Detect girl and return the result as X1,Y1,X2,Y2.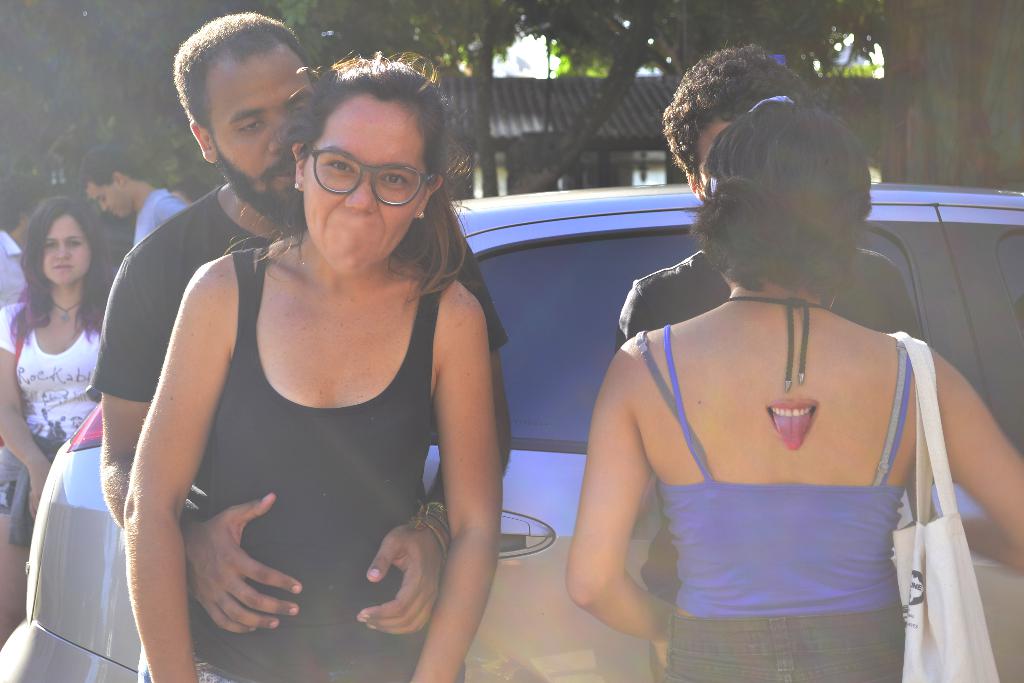
120,51,504,682.
